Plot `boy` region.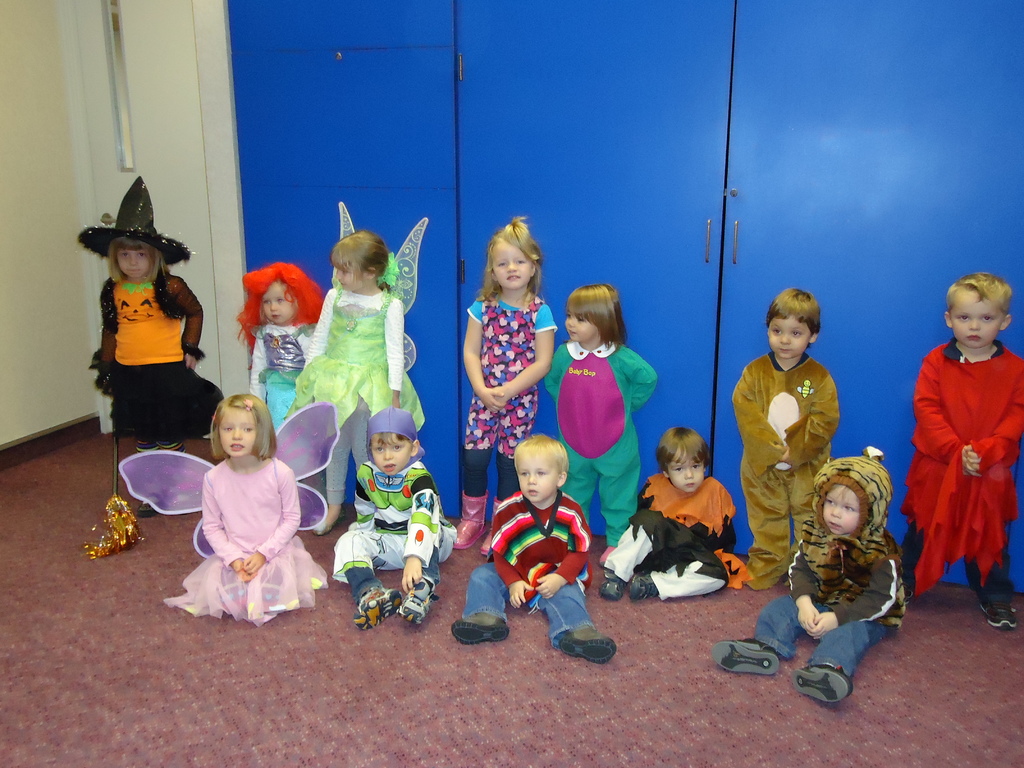
Plotted at BBox(332, 409, 456, 630).
